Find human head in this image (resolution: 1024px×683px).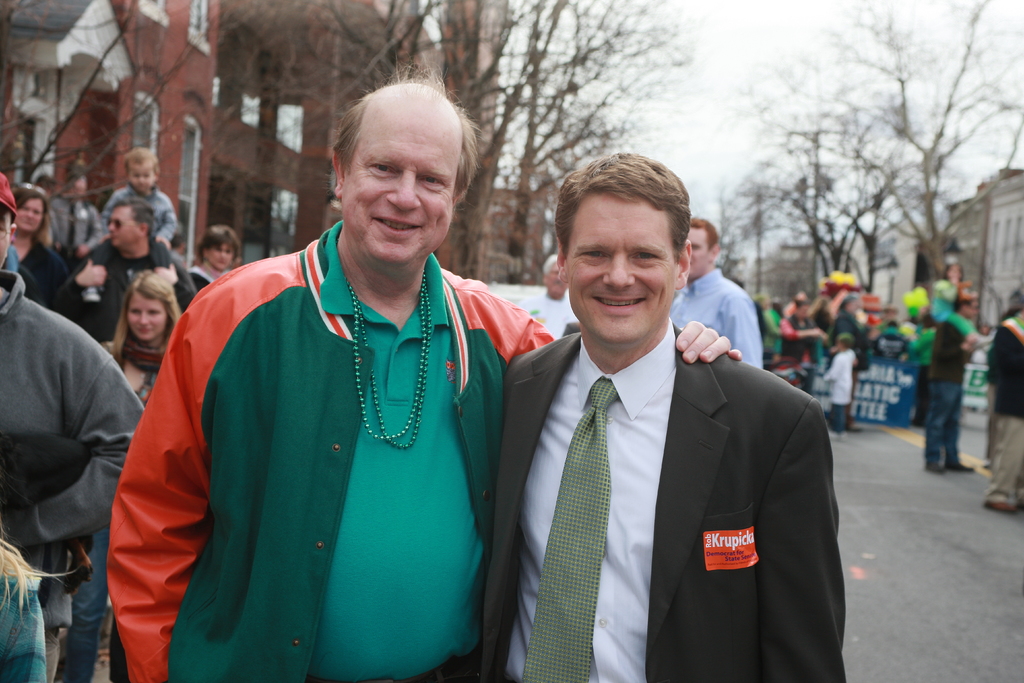
select_region(122, 147, 161, 191).
